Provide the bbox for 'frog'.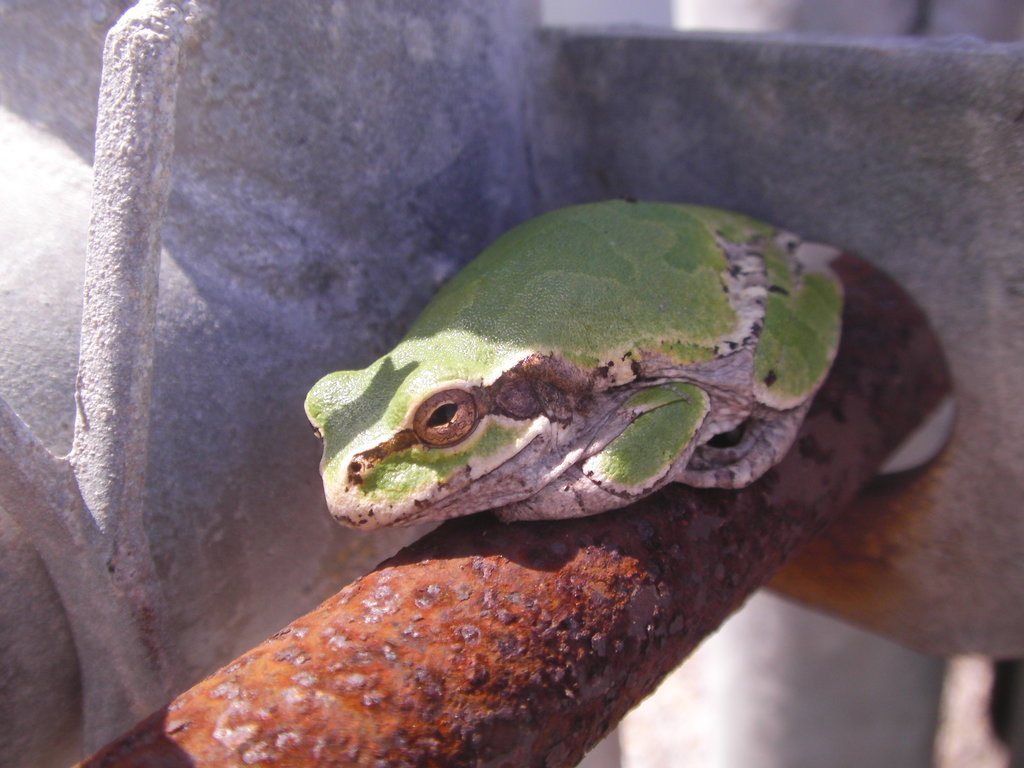
box=[303, 195, 849, 537].
